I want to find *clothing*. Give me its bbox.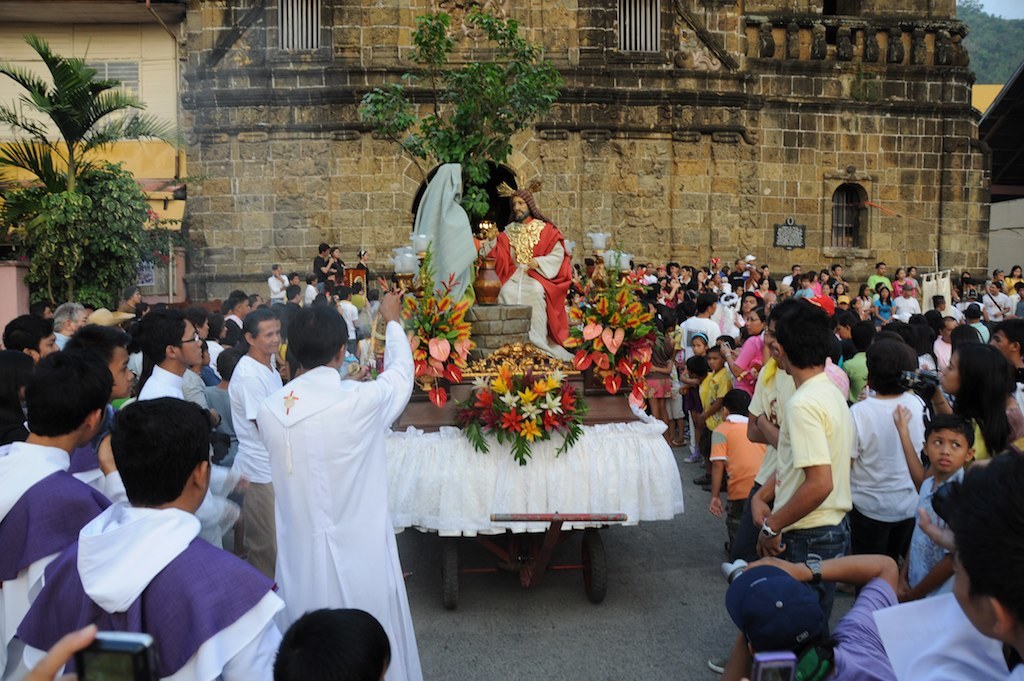
333 298 357 350.
